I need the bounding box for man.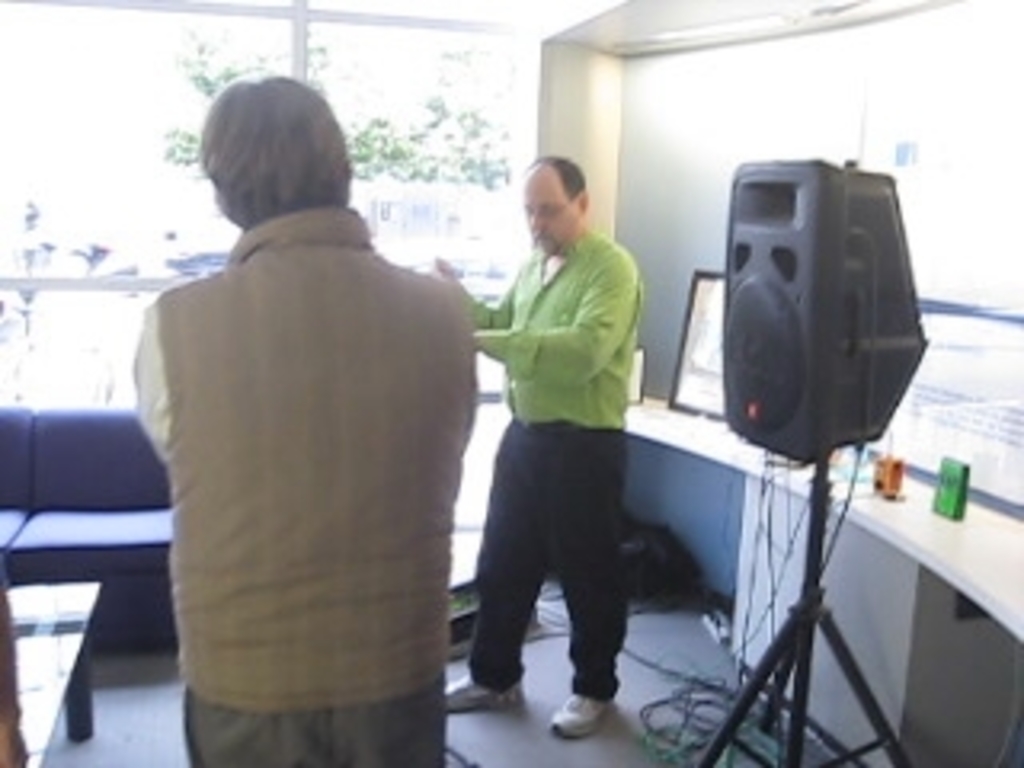
Here it is: crop(109, 67, 496, 746).
